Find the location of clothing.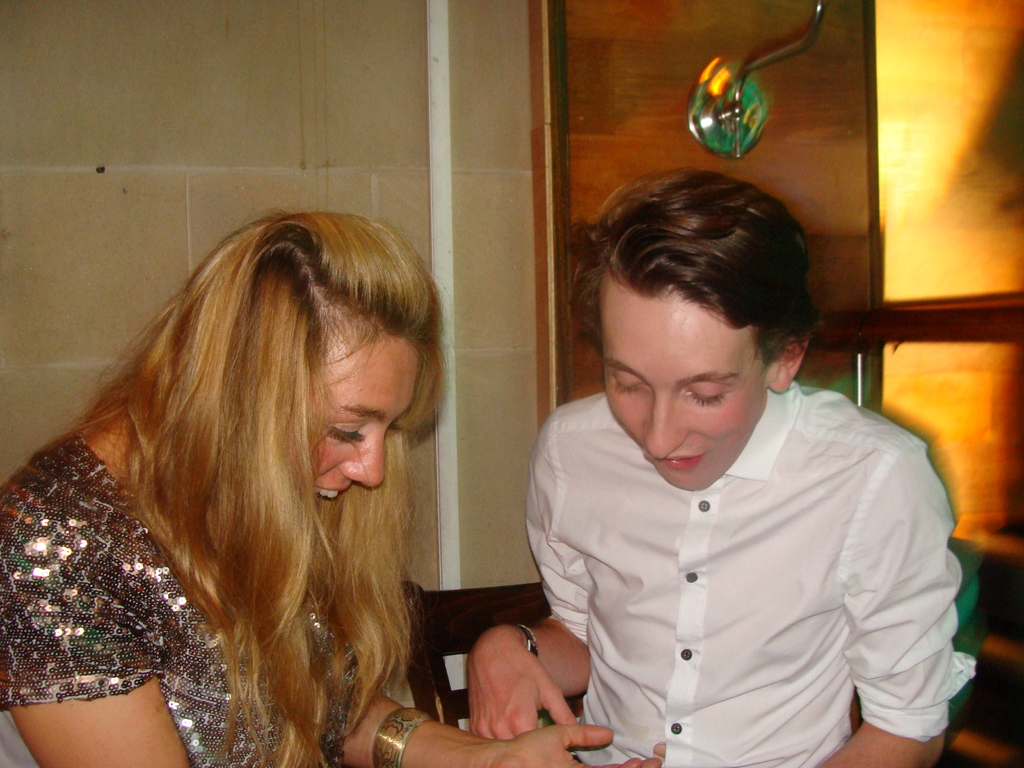
Location: x1=0, y1=431, x2=368, y2=767.
